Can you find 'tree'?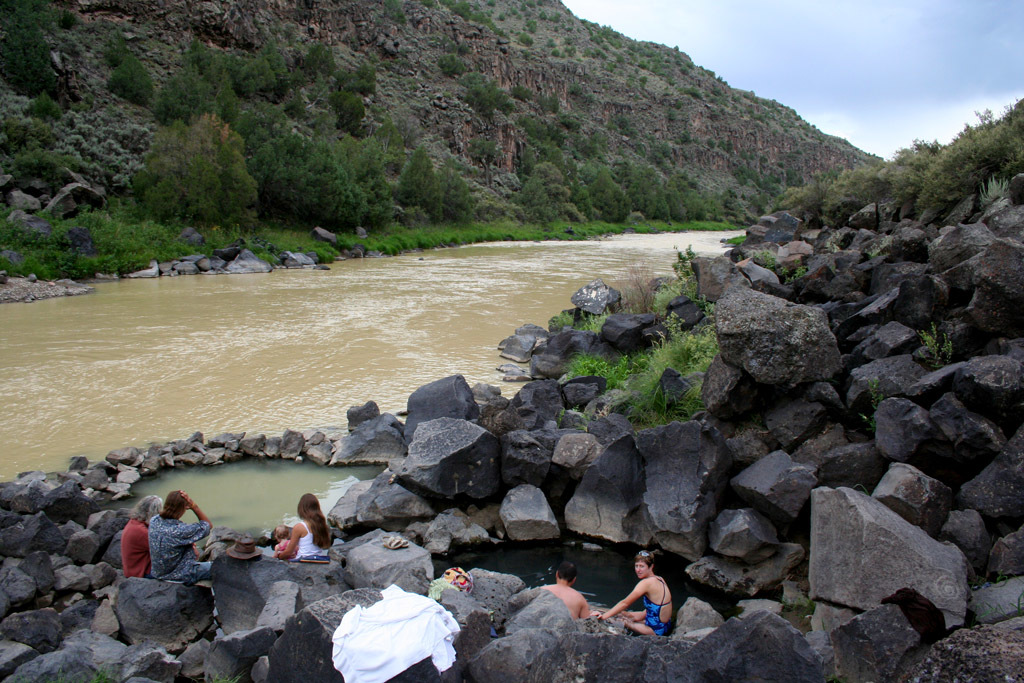
Yes, bounding box: region(134, 113, 259, 230).
